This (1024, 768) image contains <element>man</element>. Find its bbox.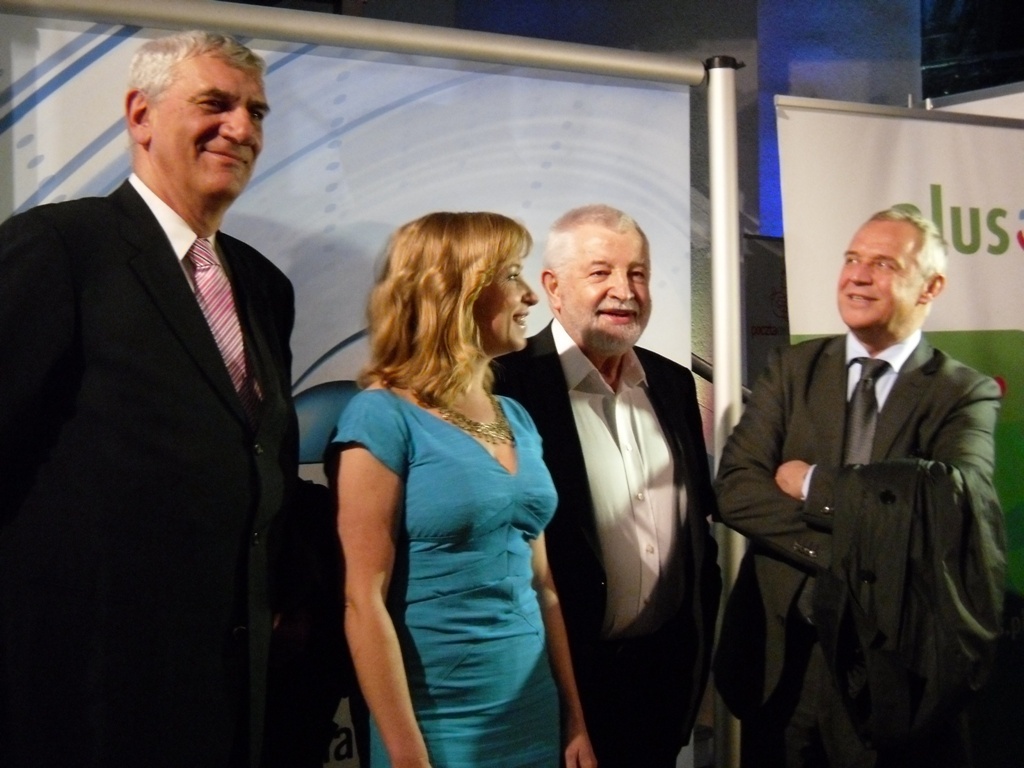
[472, 210, 730, 767].
